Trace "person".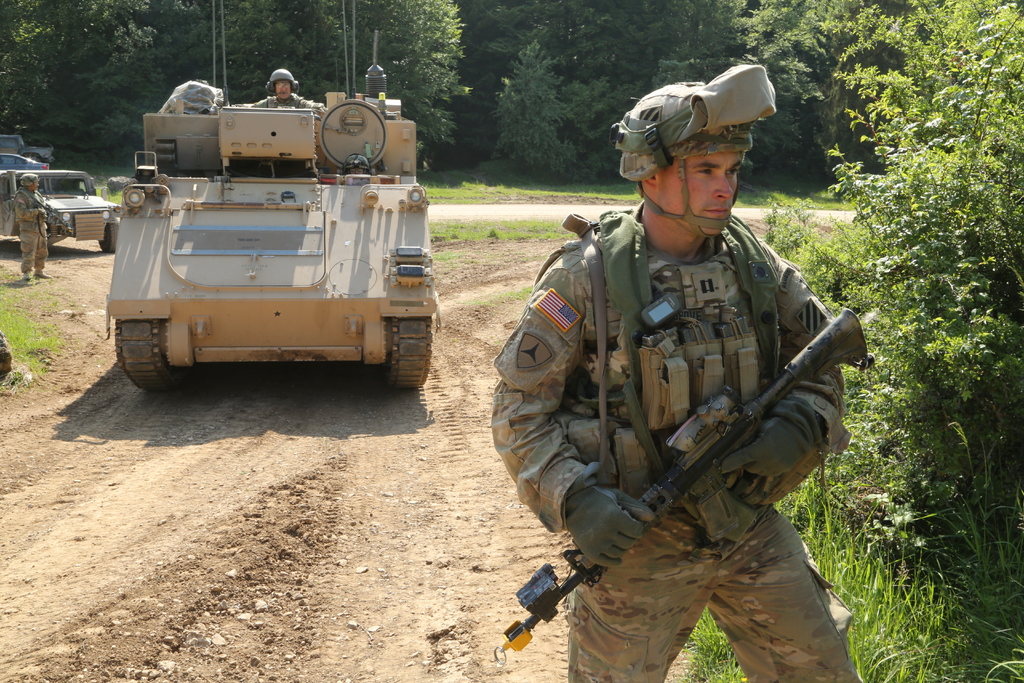
Traced to (243,56,332,120).
